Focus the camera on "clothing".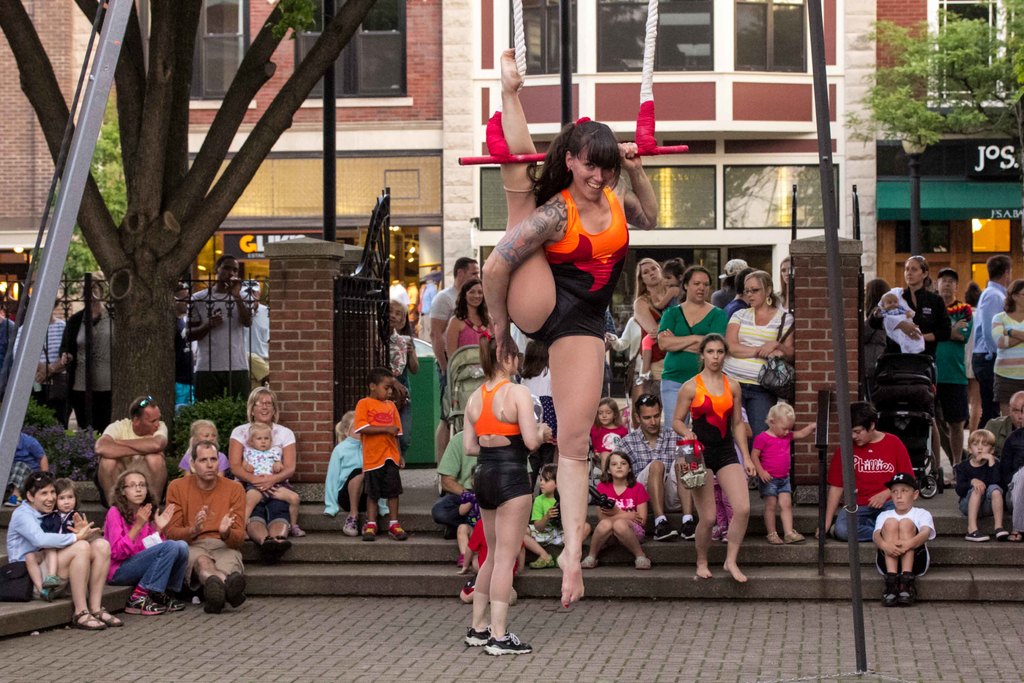
Focus region: Rect(982, 416, 1023, 528).
